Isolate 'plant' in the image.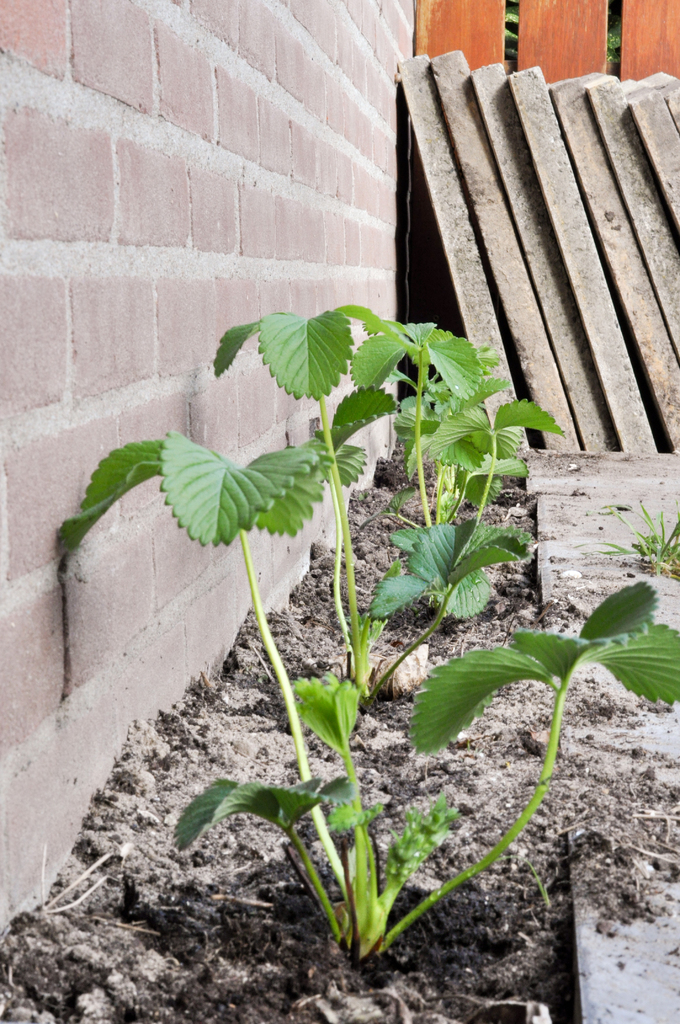
Isolated region: 593 500 679 575.
